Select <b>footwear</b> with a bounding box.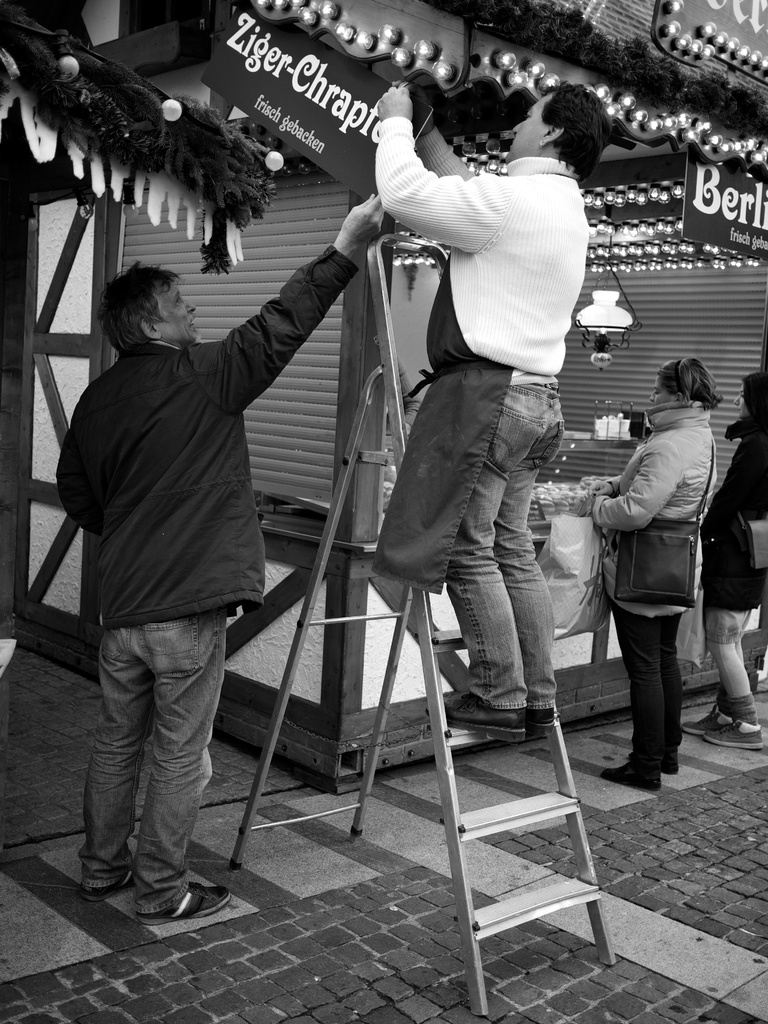
box(596, 755, 657, 796).
